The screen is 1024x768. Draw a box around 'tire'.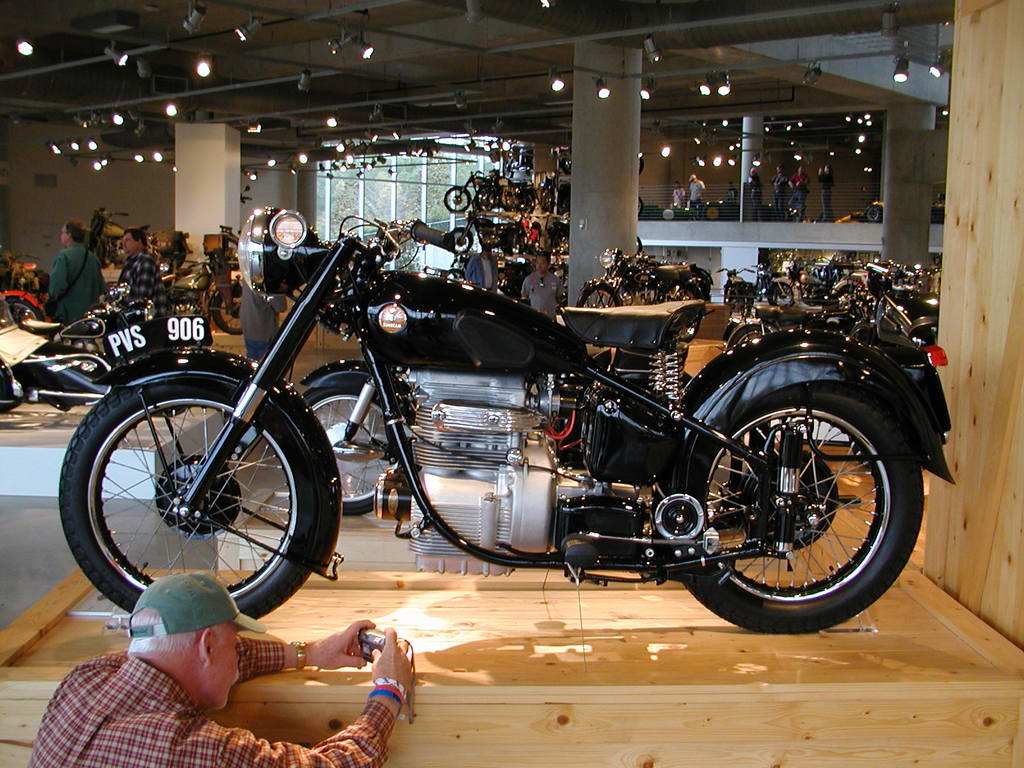
664, 357, 908, 632.
